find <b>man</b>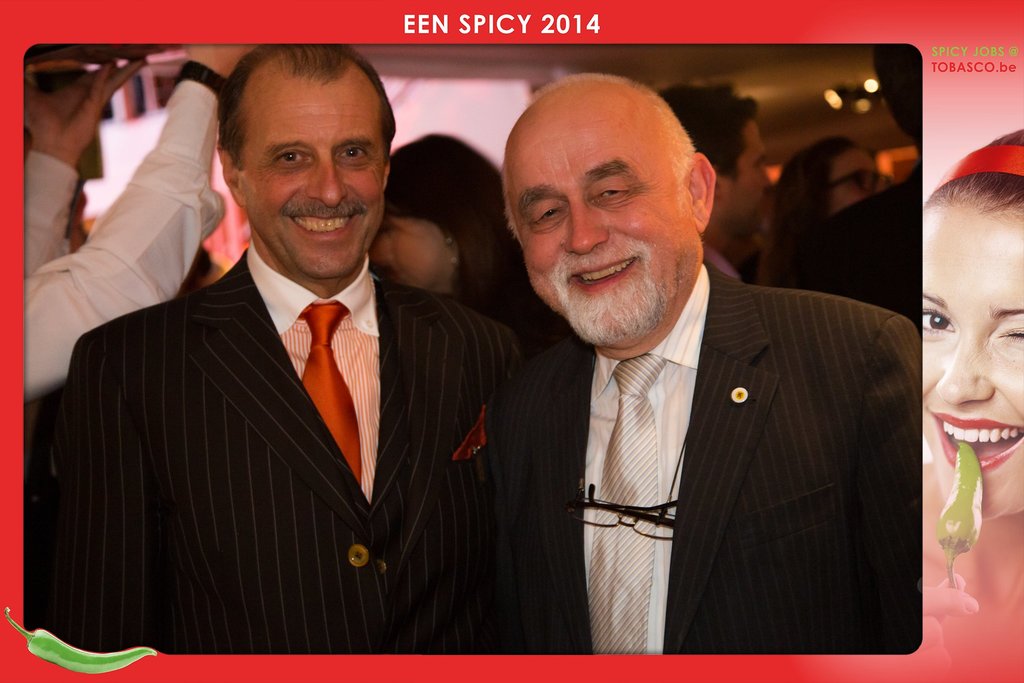
[654, 81, 778, 283]
